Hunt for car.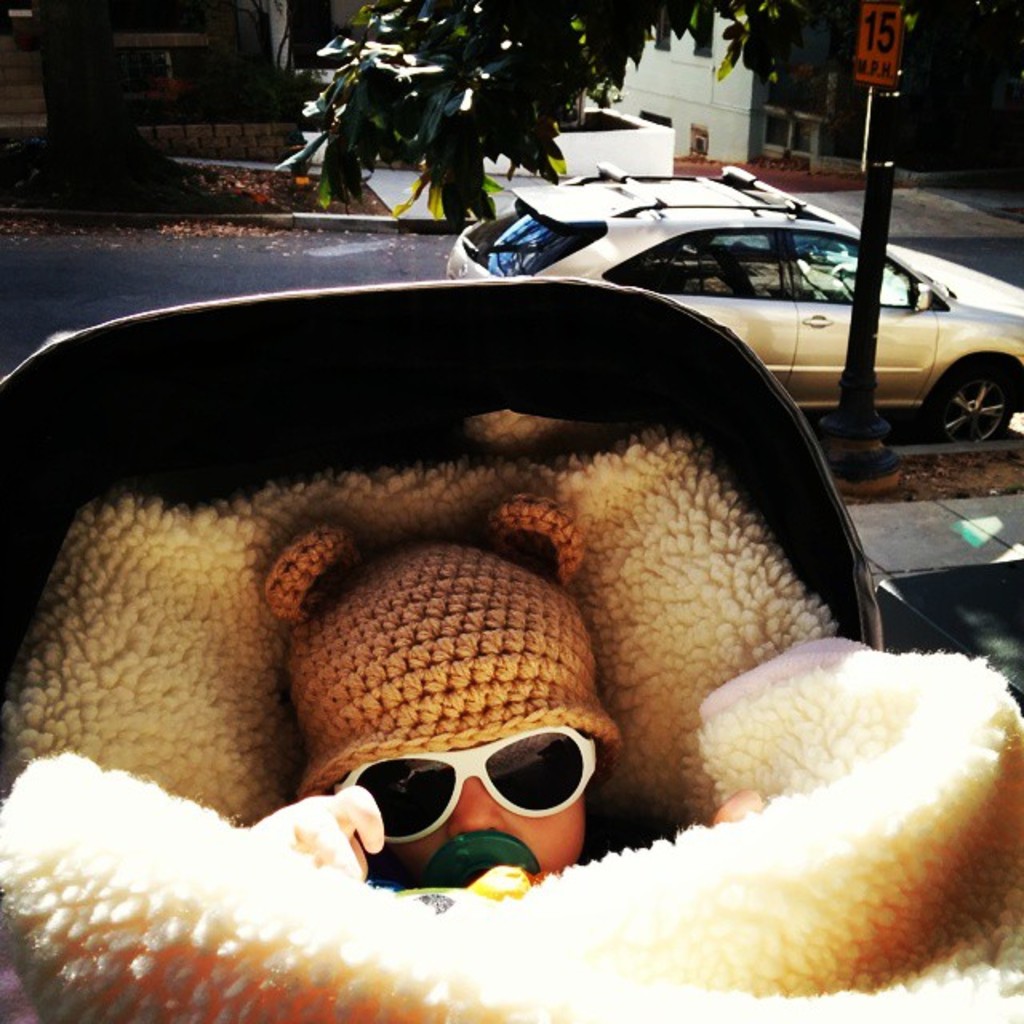
Hunted down at 442:166:1022:435.
